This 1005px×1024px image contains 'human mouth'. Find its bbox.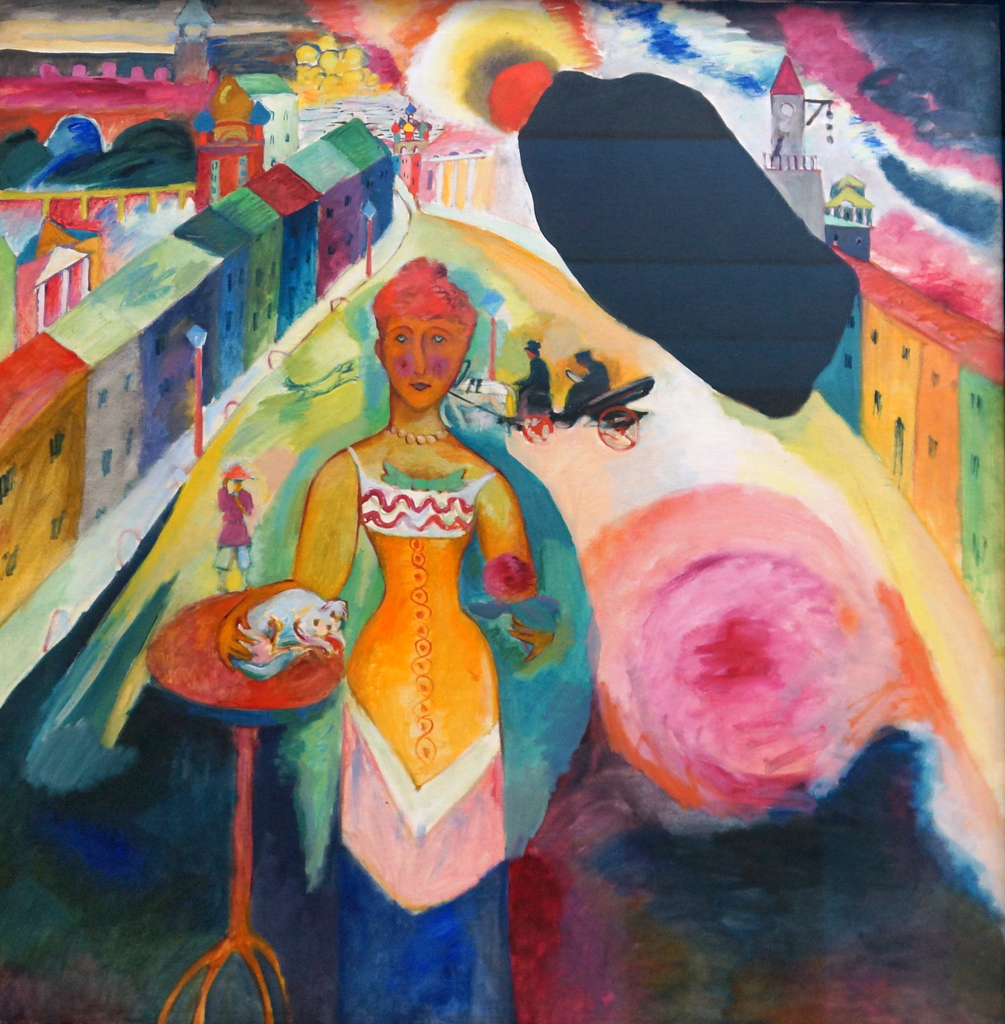
<box>406,382,430,389</box>.
